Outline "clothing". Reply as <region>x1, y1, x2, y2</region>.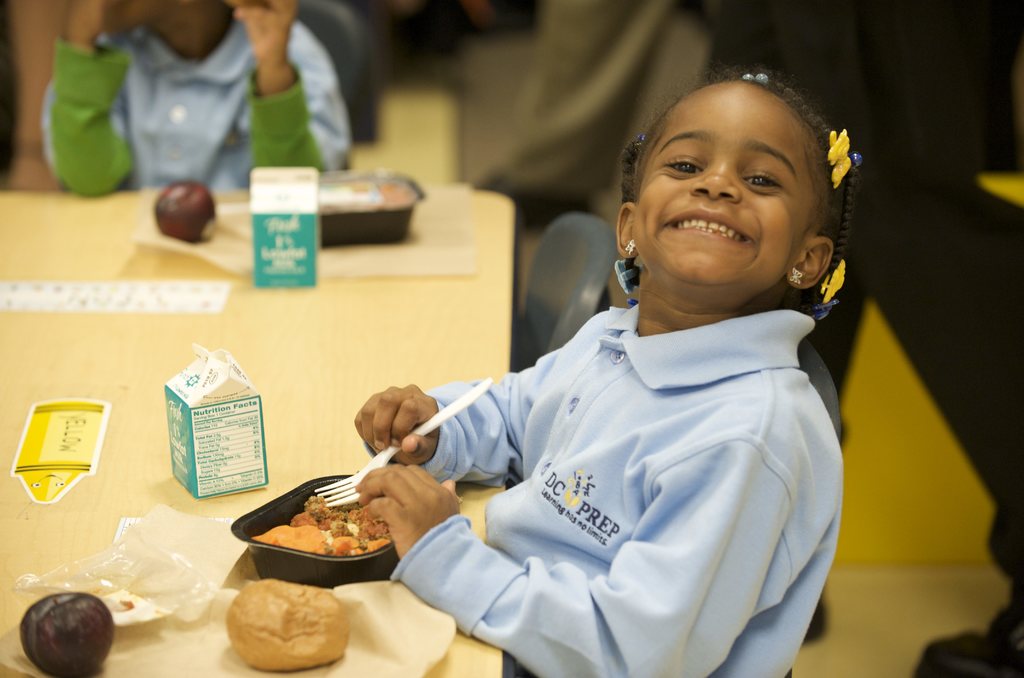
<region>34, 0, 350, 188</region>.
